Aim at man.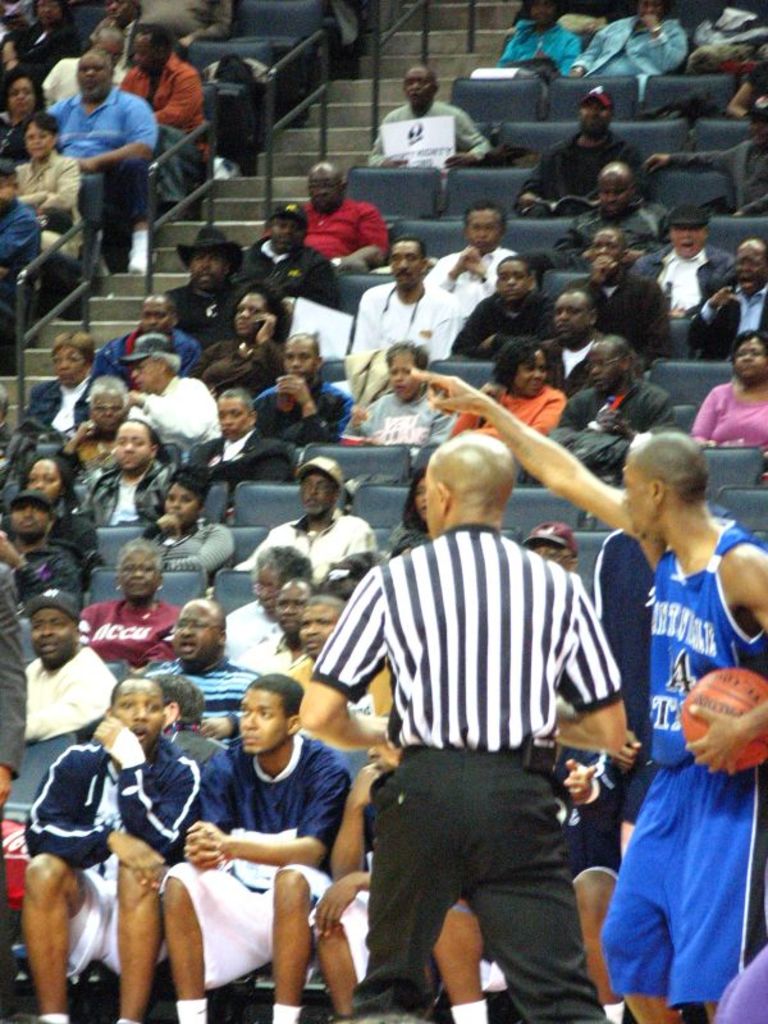
Aimed at x1=279, y1=591, x2=349, y2=687.
